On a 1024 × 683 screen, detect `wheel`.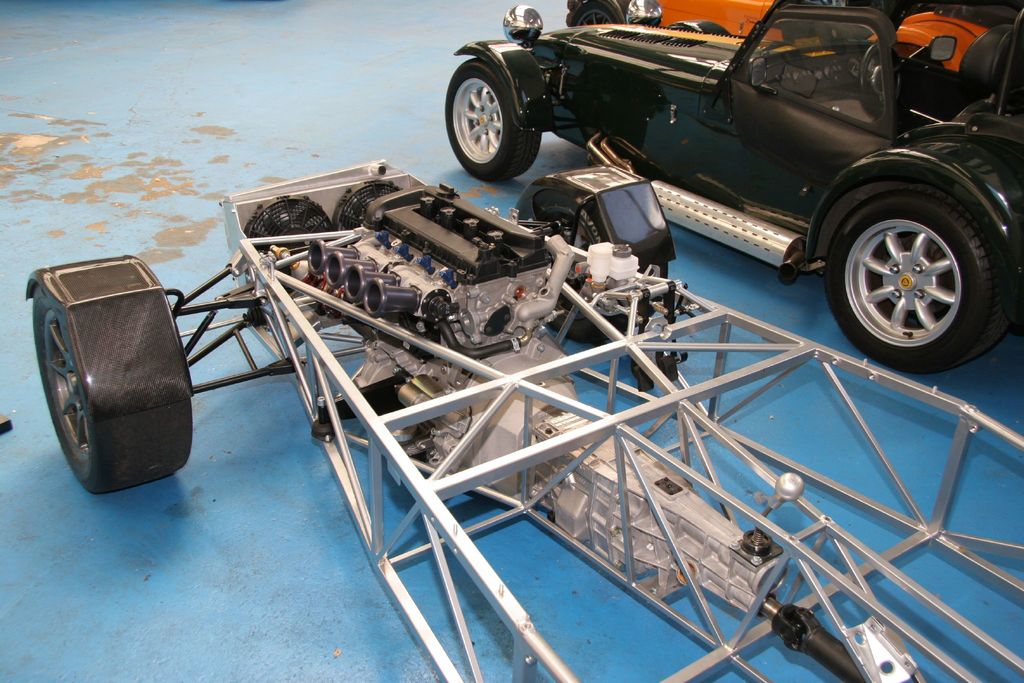
select_region(33, 285, 191, 497).
